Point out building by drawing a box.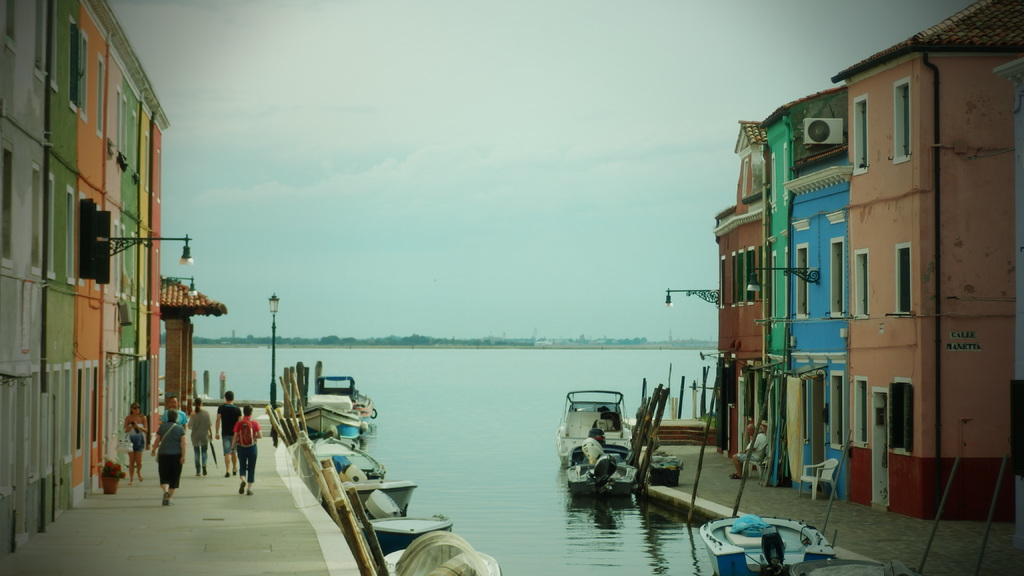
Rect(712, 0, 1023, 519).
